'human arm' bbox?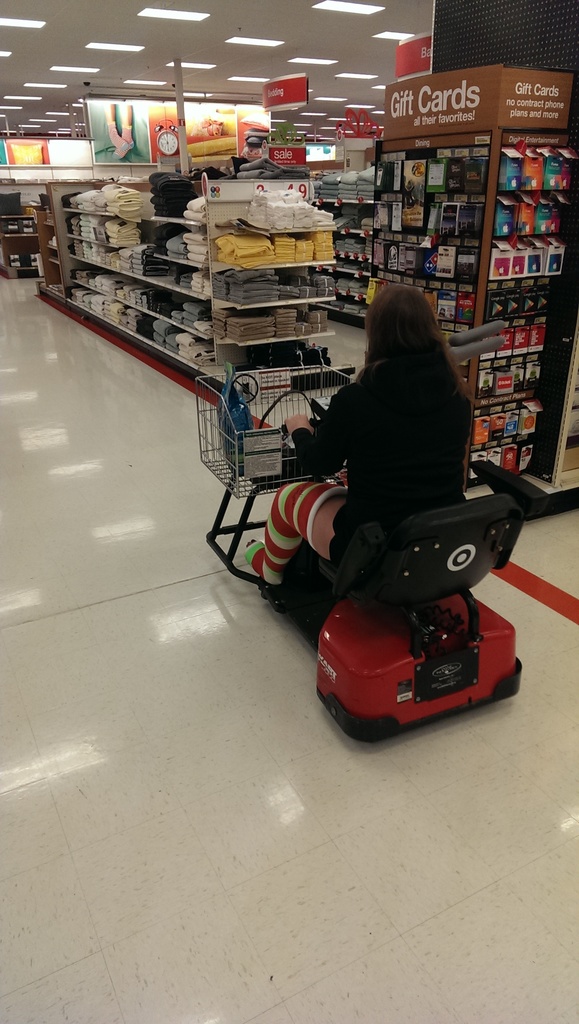
select_region(284, 385, 355, 484)
